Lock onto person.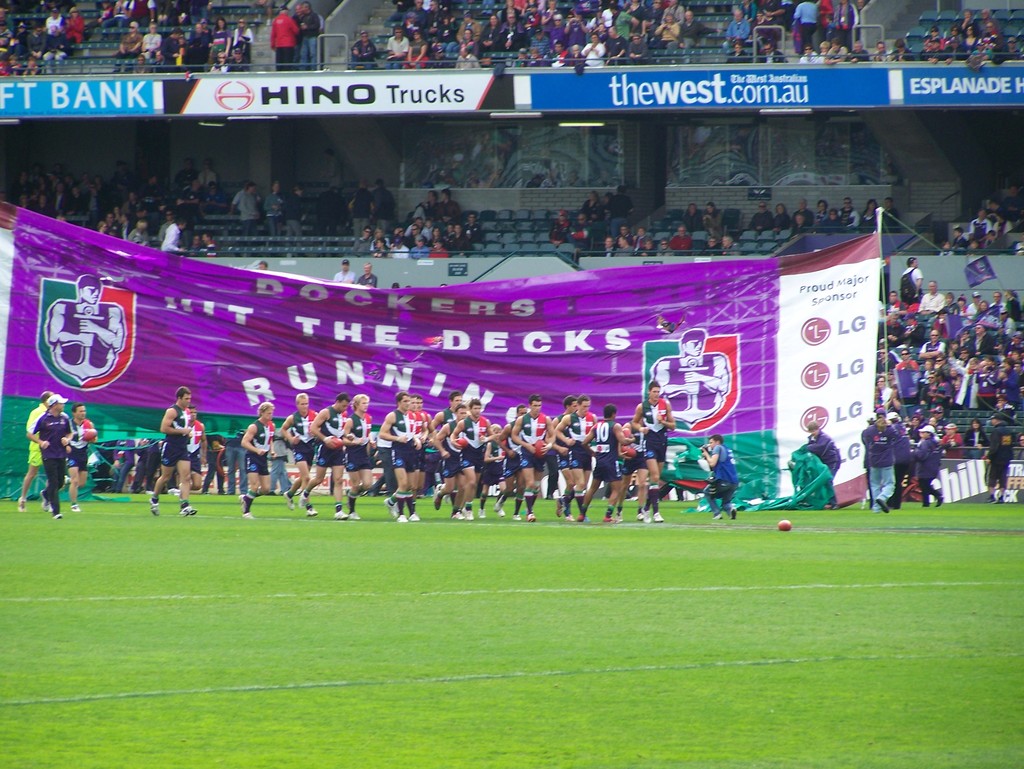
Locked: x1=861 y1=409 x2=900 y2=509.
